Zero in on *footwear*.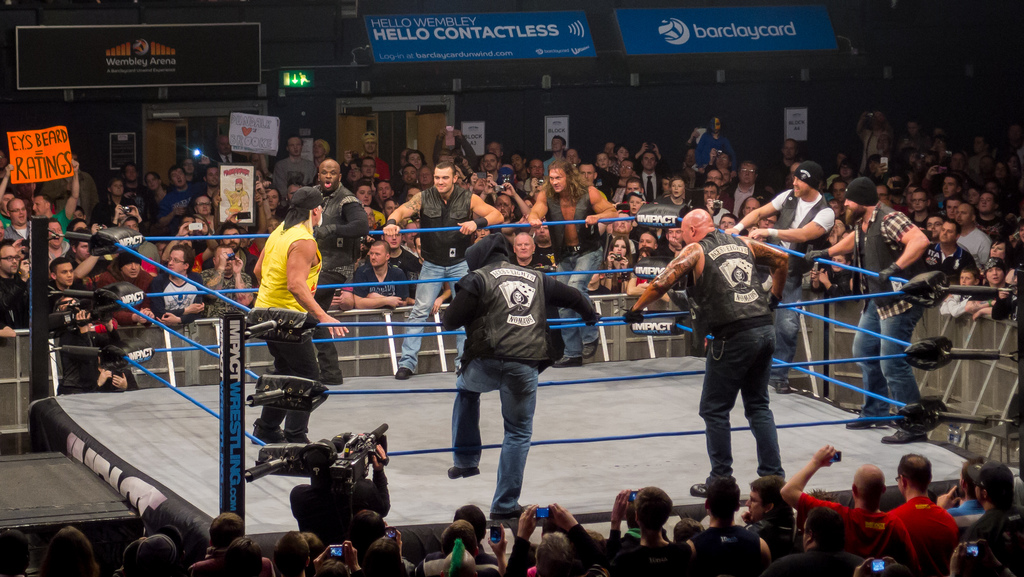
Zeroed in: {"x1": 687, "y1": 483, "x2": 718, "y2": 494}.
